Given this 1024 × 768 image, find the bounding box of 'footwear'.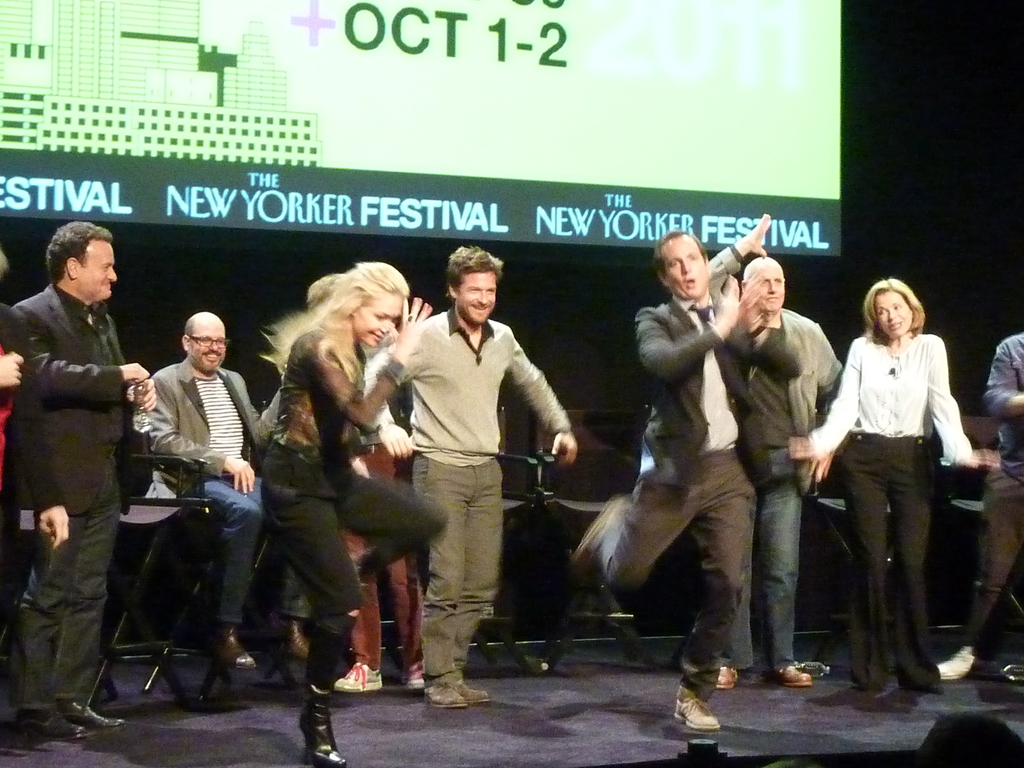
{"left": 271, "top": 617, "right": 310, "bottom": 660}.
